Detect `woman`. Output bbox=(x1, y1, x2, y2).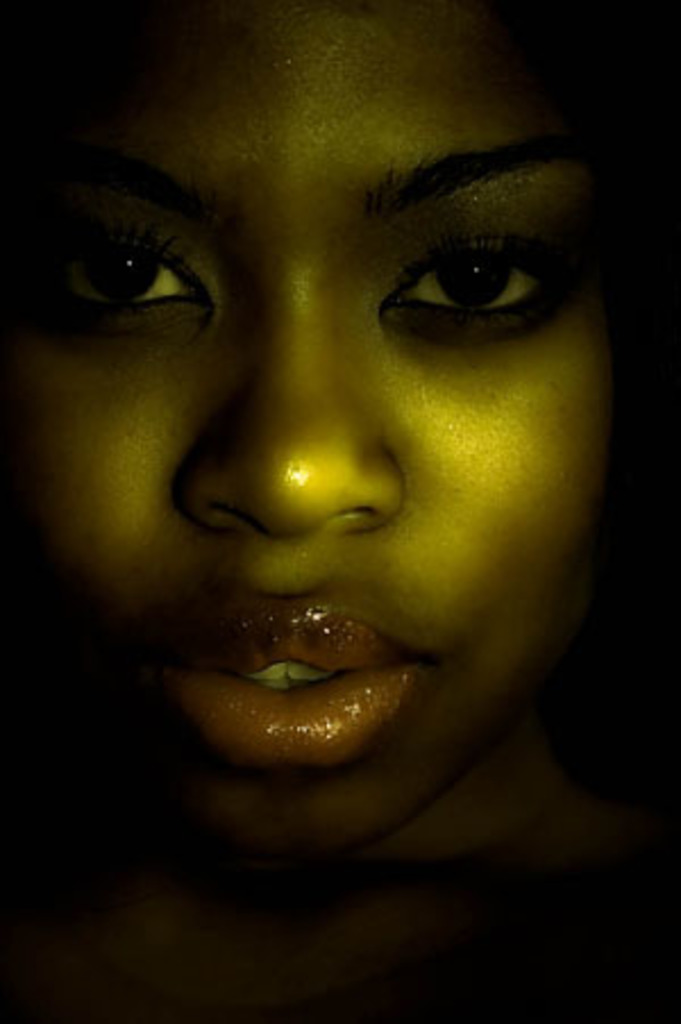
bbox=(0, 0, 667, 935).
